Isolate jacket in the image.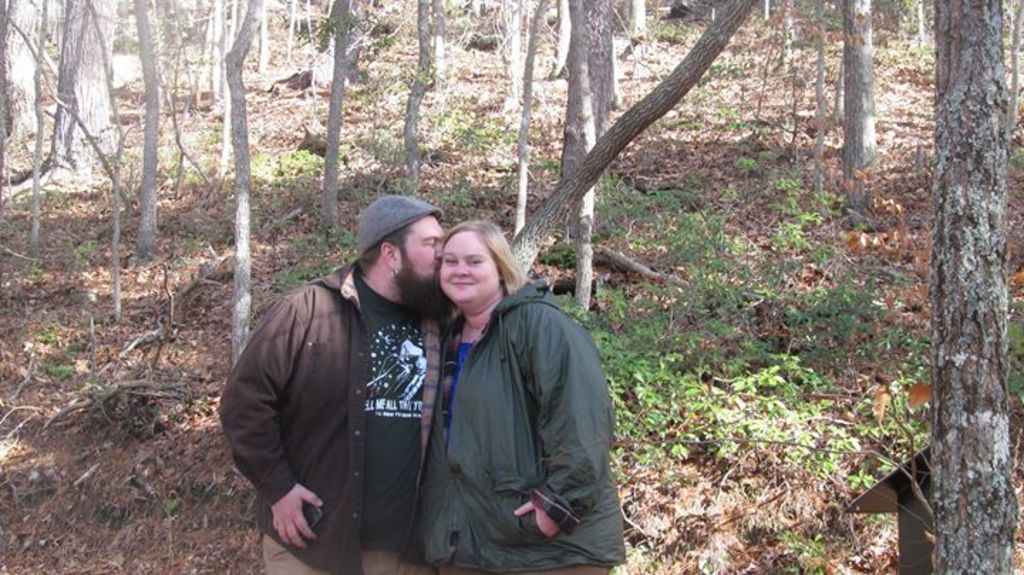
Isolated region: bbox=[218, 258, 444, 574].
